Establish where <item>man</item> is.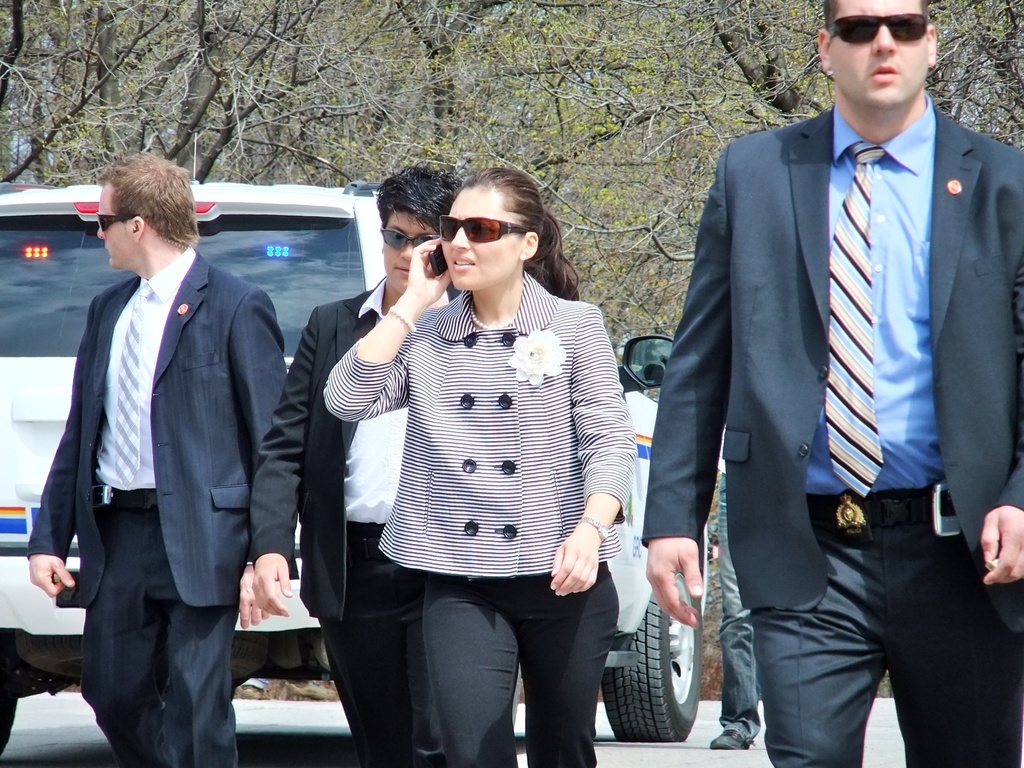
Established at locate(643, 0, 1023, 767).
